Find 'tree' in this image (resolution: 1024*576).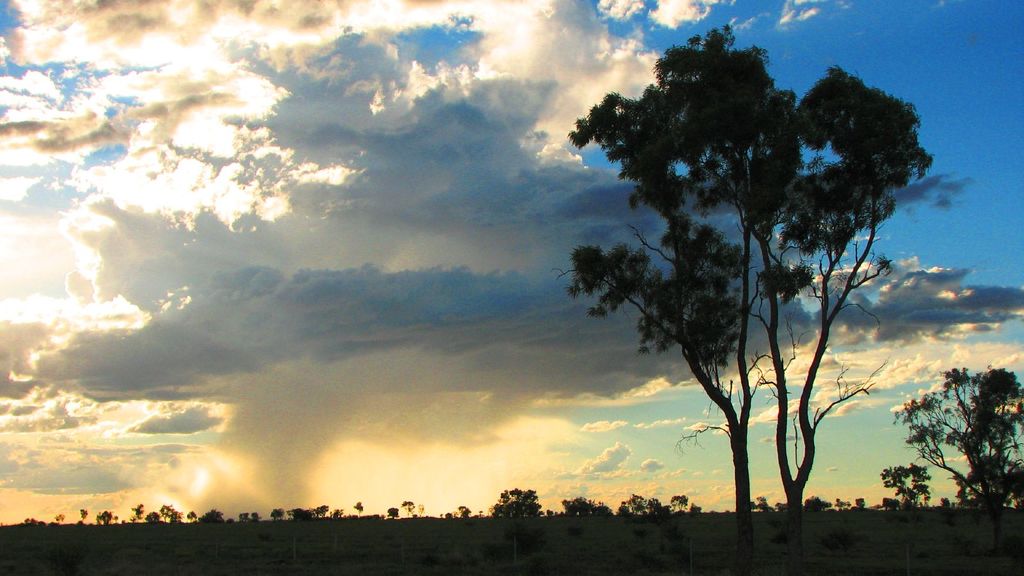
rect(689, 502, 703, 515).
